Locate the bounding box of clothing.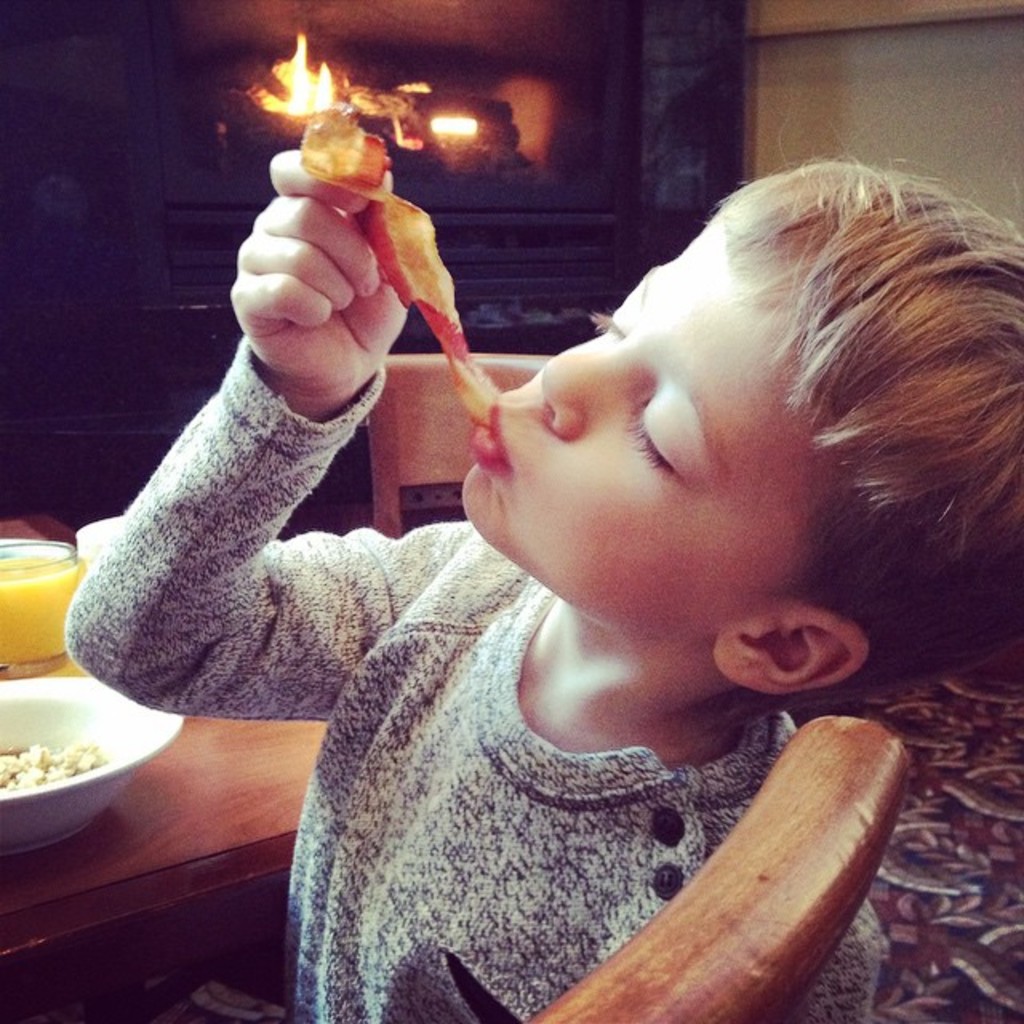
Bounding box: 59,326,883,1022.
